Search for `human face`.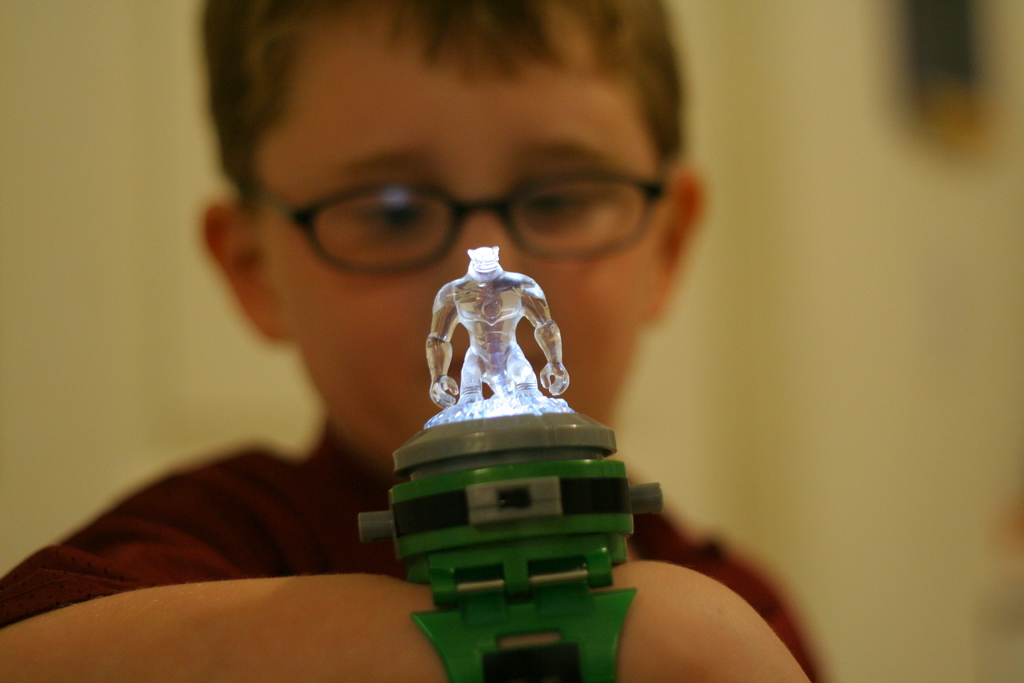
Found at 274,21,665,462.
